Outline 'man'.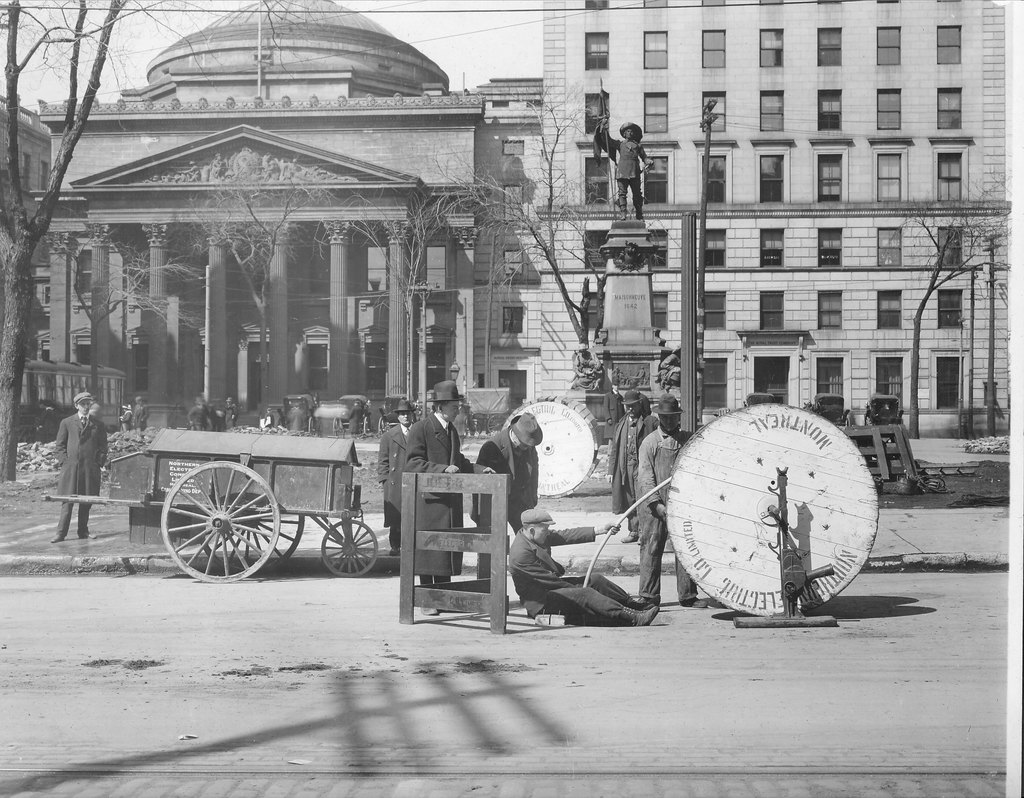
Outline: crop(378, 398, 420, 558).
